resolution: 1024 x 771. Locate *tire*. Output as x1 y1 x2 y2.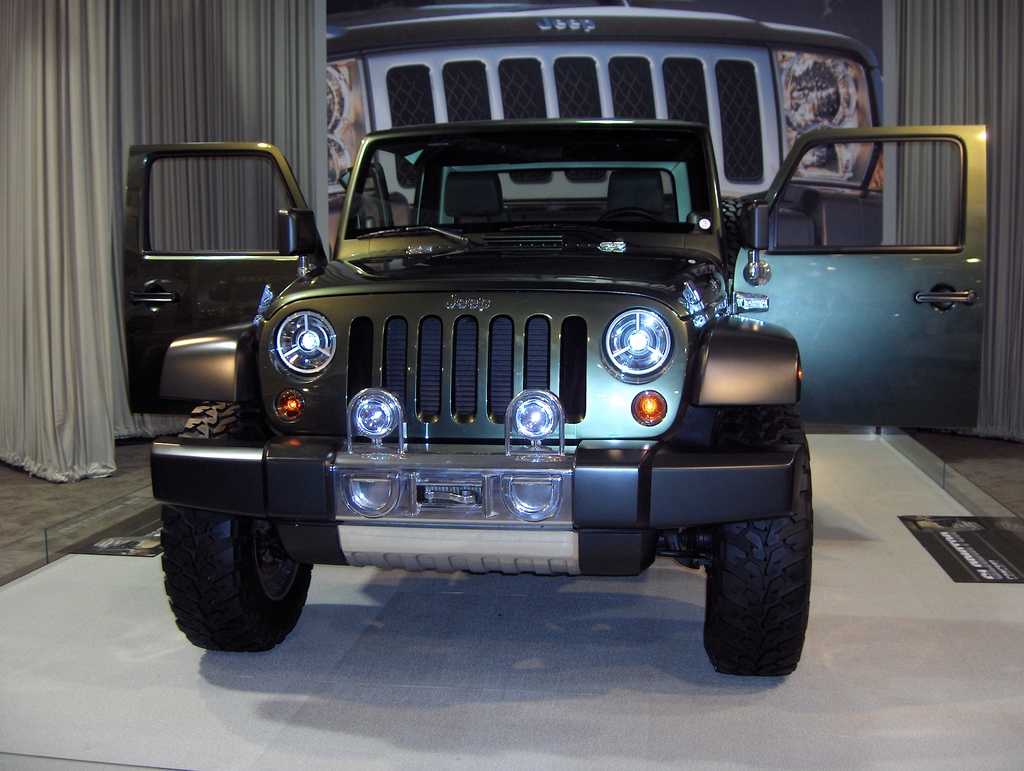
166 463 314 666.
